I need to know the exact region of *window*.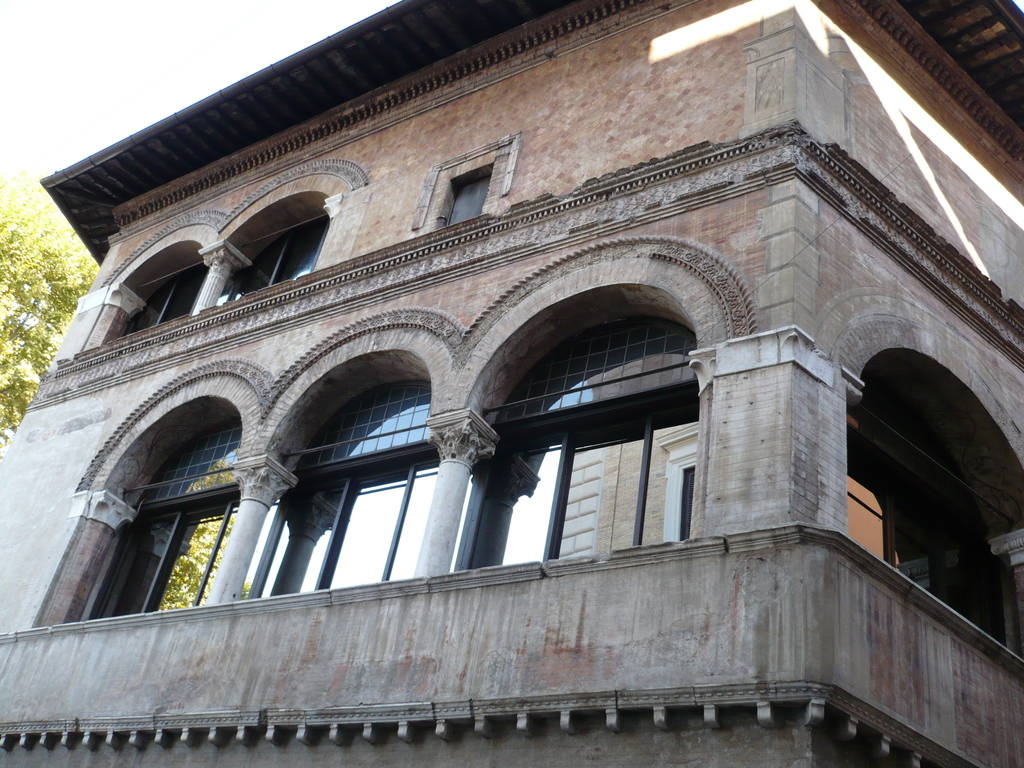
Region: pyautogui.locateOnScreen(91, 230, 214, 347).
